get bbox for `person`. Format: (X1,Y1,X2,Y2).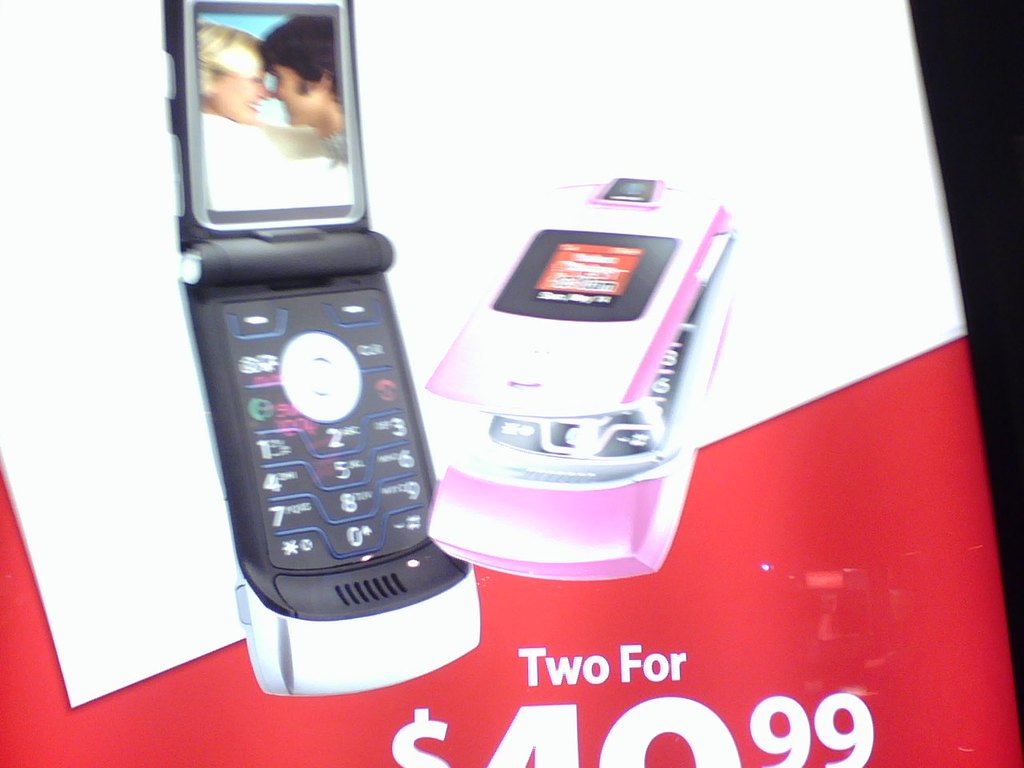
(262,6,350,158).
